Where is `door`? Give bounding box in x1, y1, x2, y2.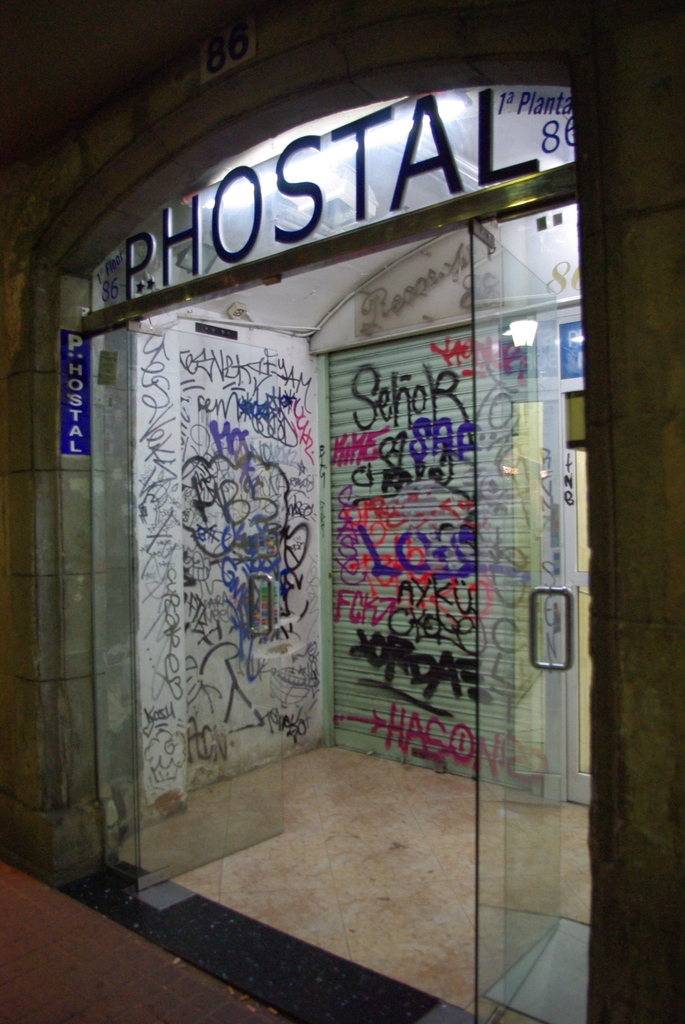
324, 195, 526, 817.
